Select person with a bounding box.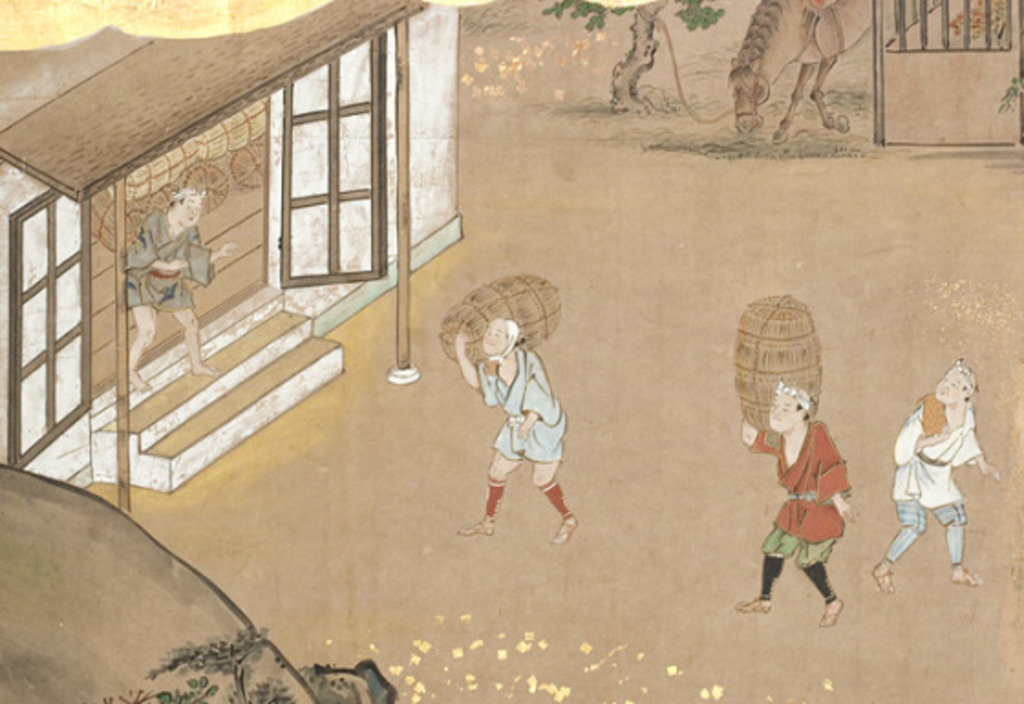
bbox=(117, 181, 225, 395).
